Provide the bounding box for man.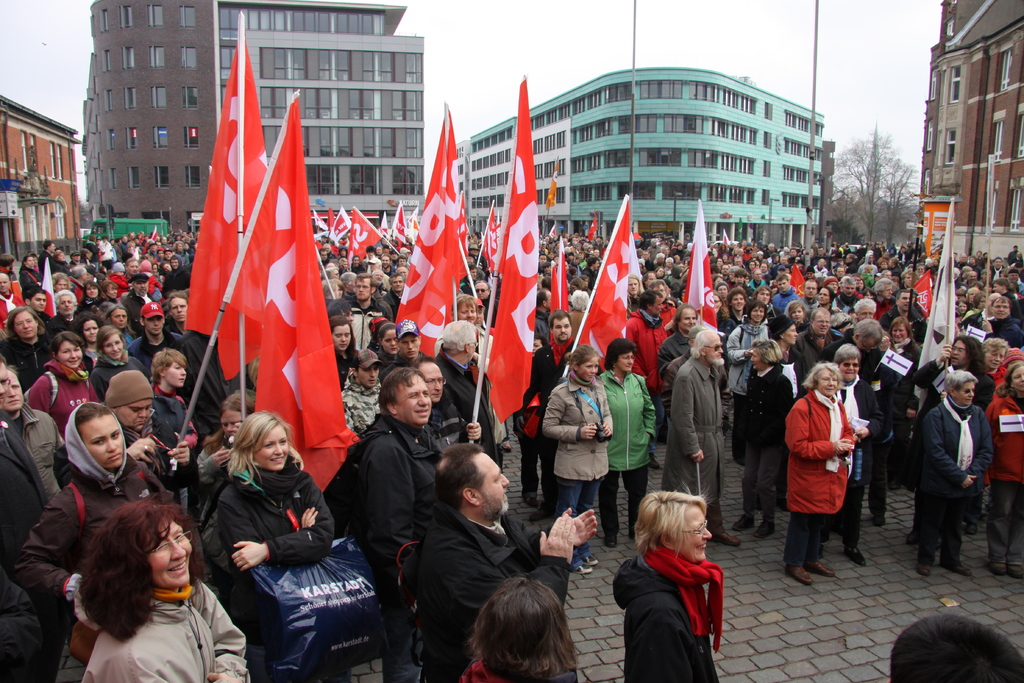
region(27, 287, 51, 328).
